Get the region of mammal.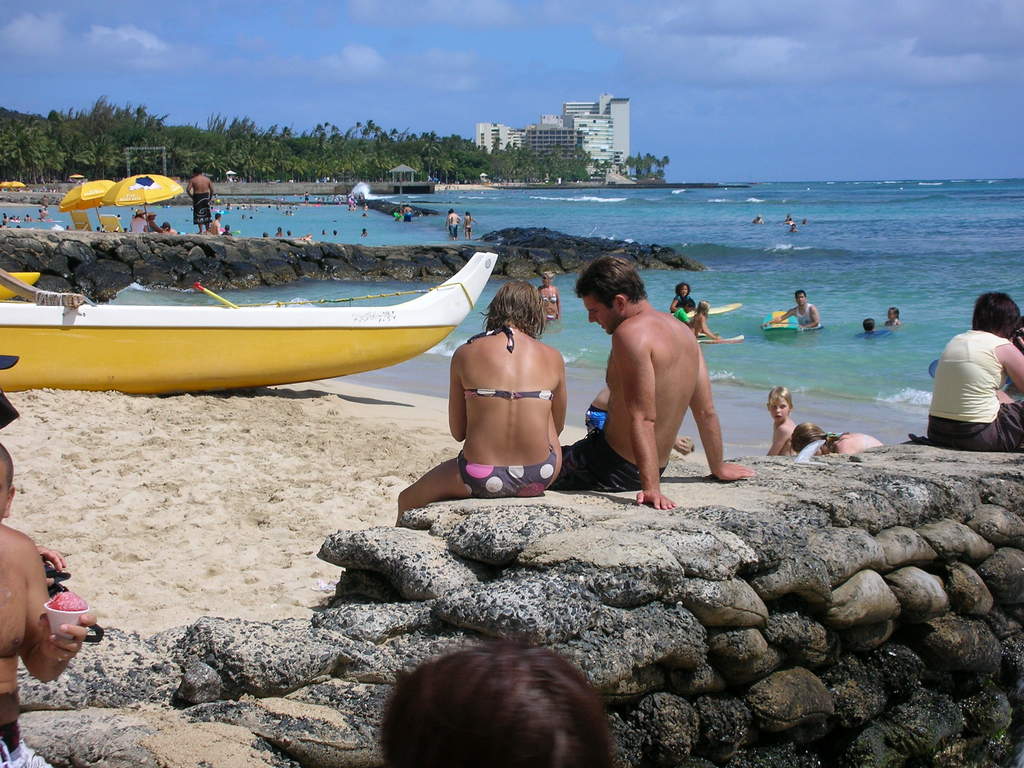
rect(115, 212, 120, 219).
